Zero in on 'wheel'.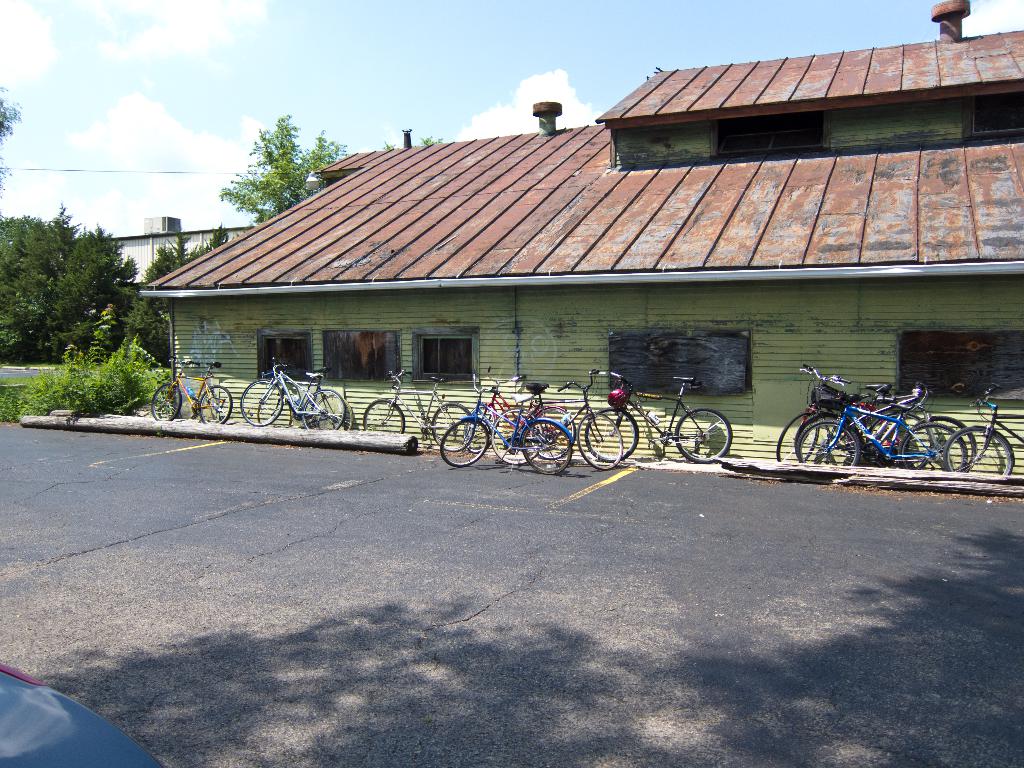
Zeroed in: box(673, 406, 730, 459).
